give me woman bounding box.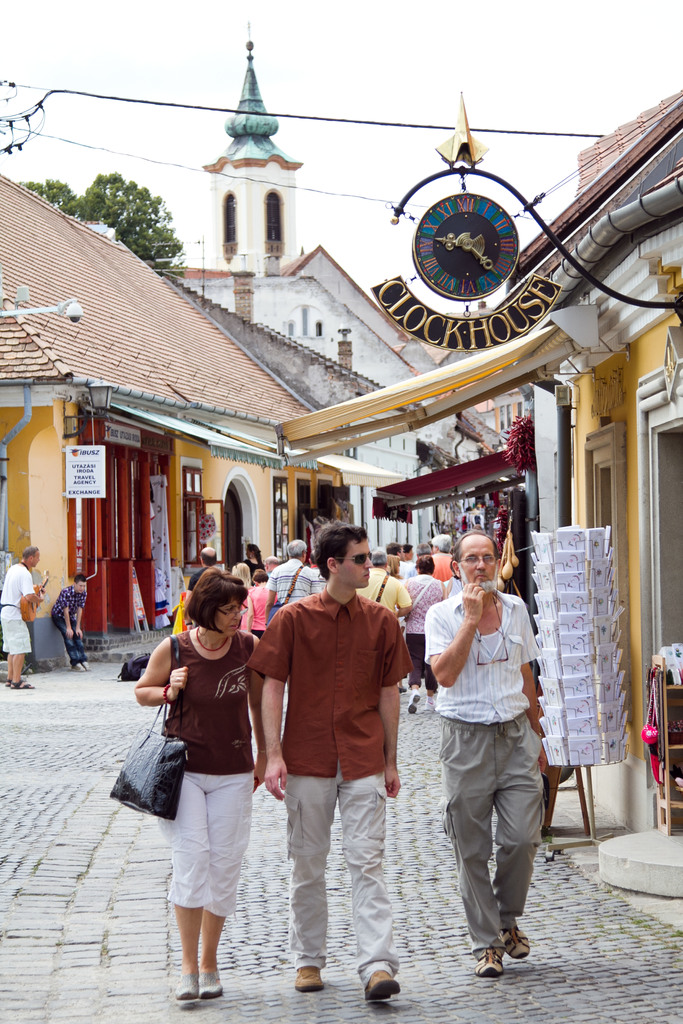
{"left": 131, "top": 561, "right": 283, "bottom": 991}.
